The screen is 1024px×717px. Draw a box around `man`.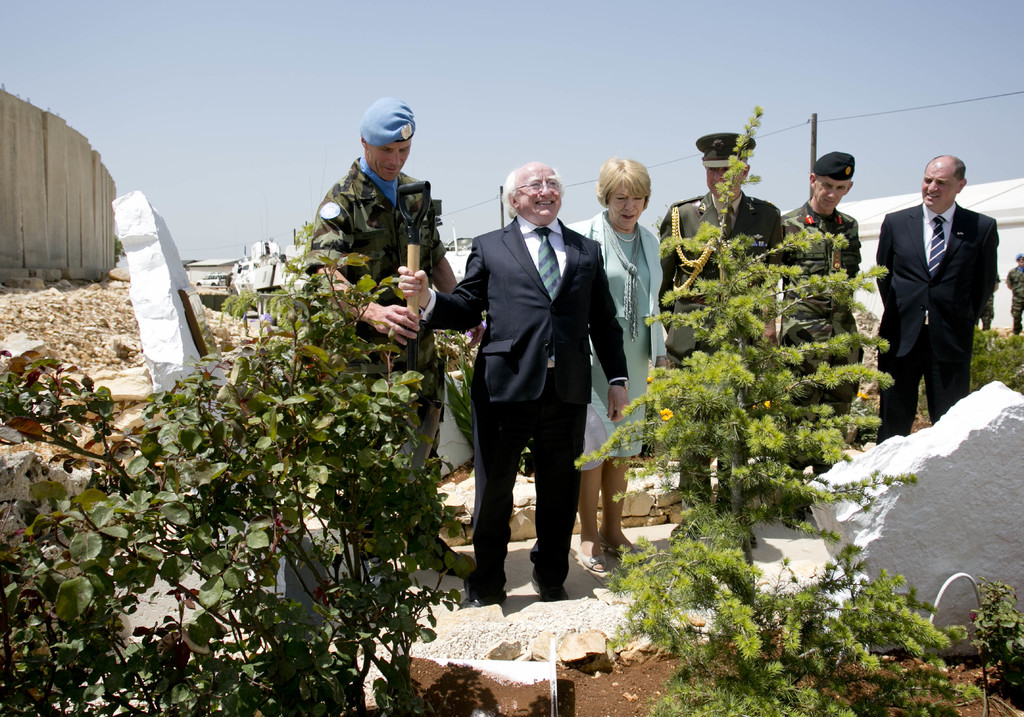
select_region(886, 146, 1006, 438).
